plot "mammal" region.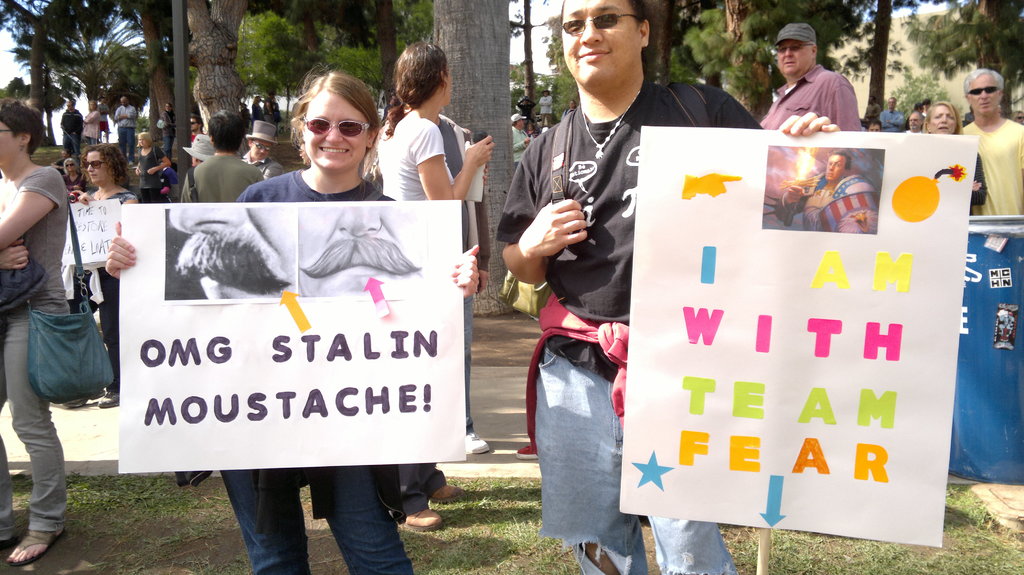
Plotted at (left=865, top=91, right=874, bottom=120).
